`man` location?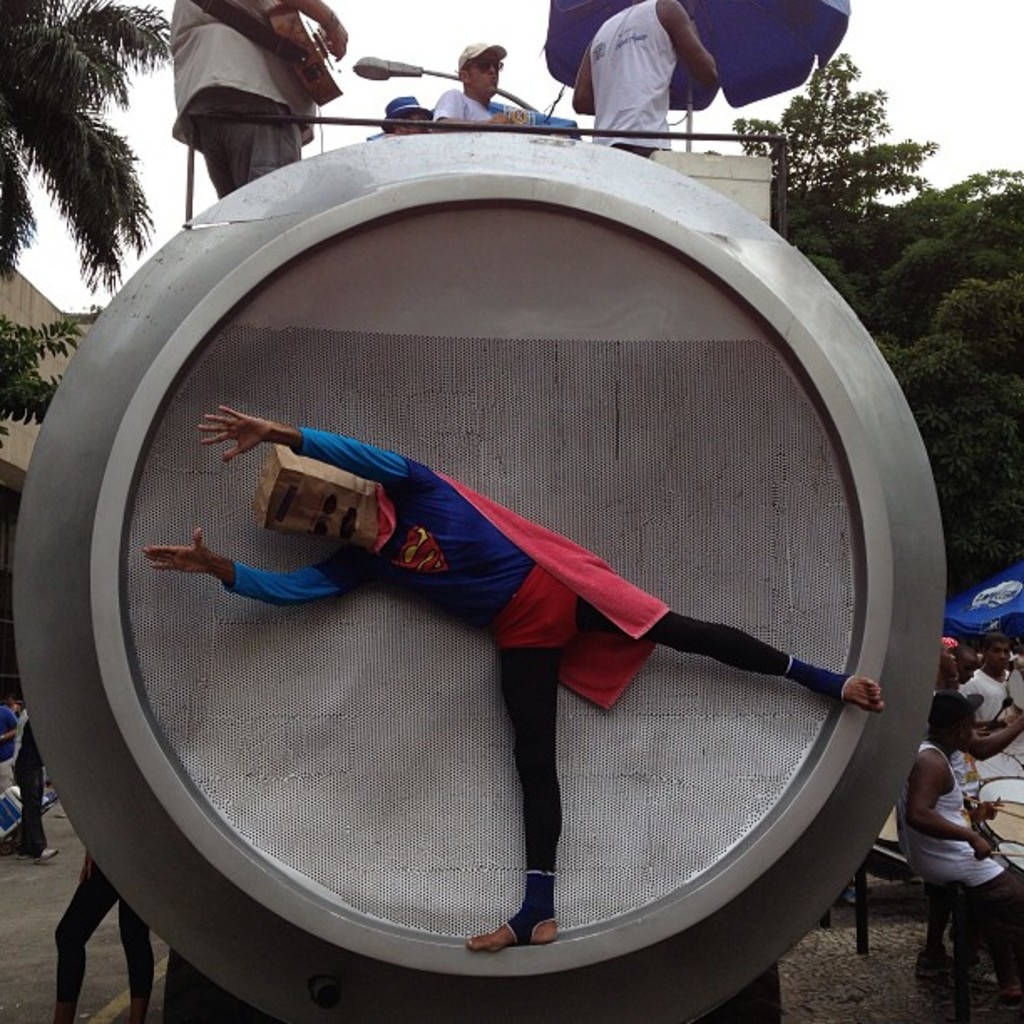
crop(561, 0, 723, 166)
